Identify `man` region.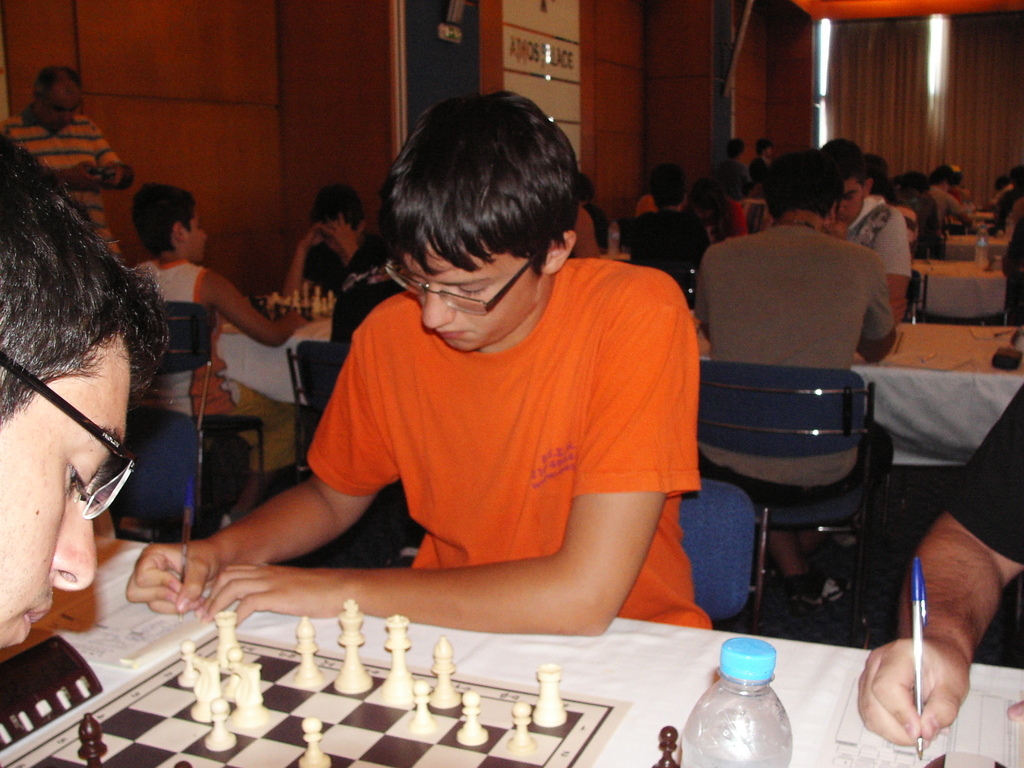
Region: (858, 373, 1023, 753).
